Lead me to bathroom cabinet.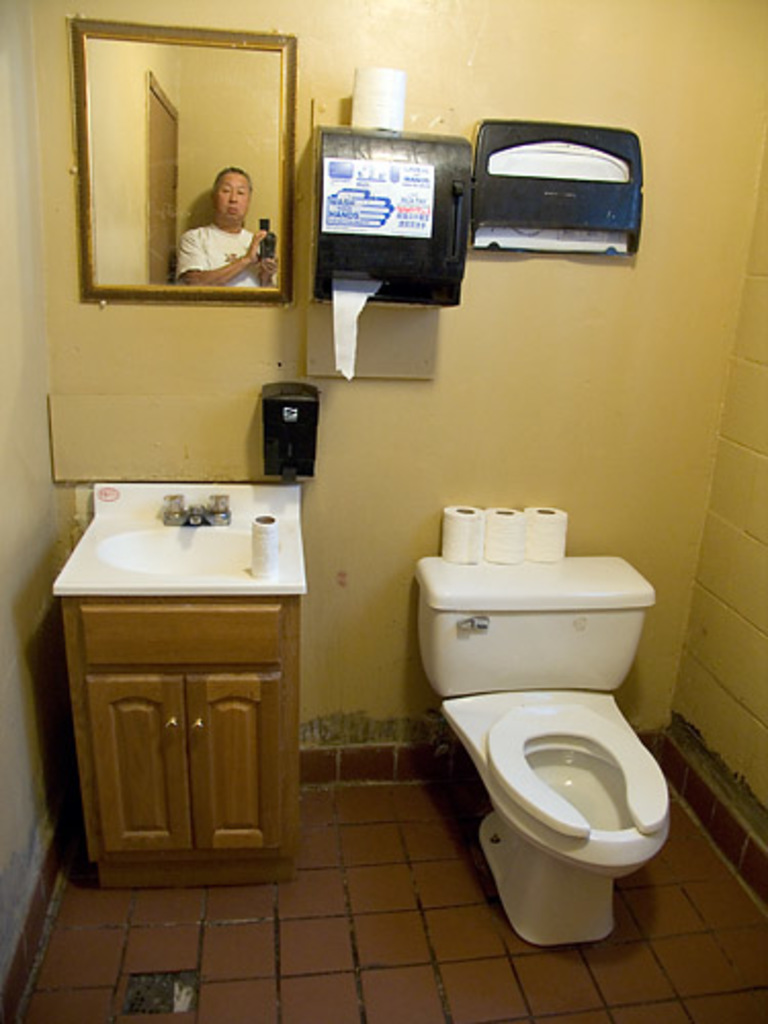
Lead to (47, 584, 313, 887).
